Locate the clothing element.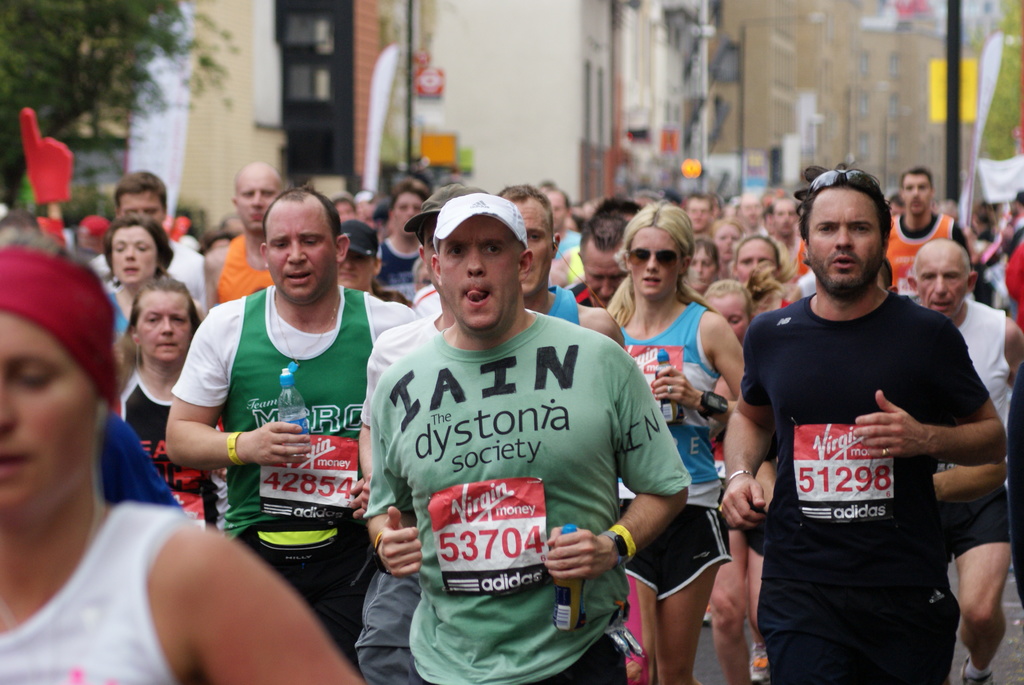
Element bbox: [362,308,696,684].
